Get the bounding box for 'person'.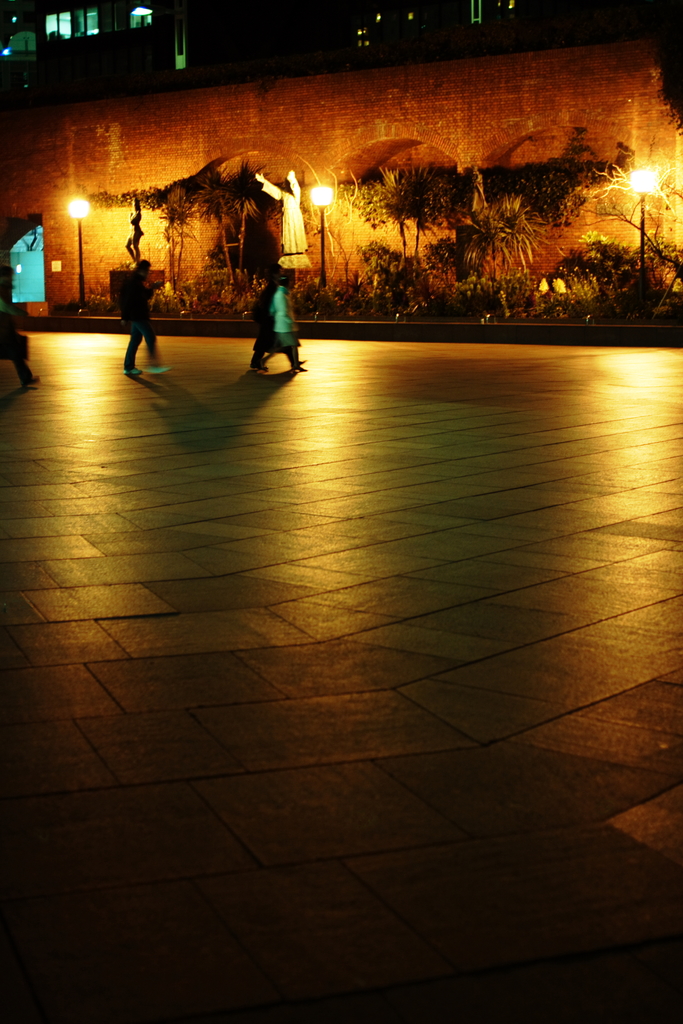
[left=3, top=260, right=45, bottom=388].
